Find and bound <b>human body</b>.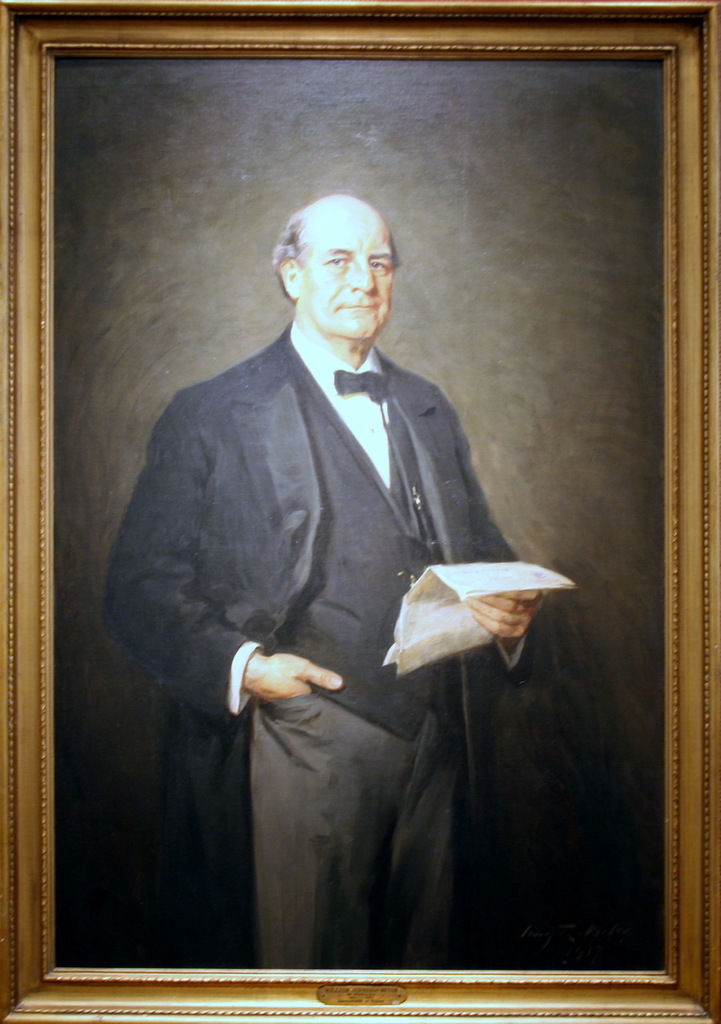
Bound: x1=113 y1=192 x2=543 y2=968.
